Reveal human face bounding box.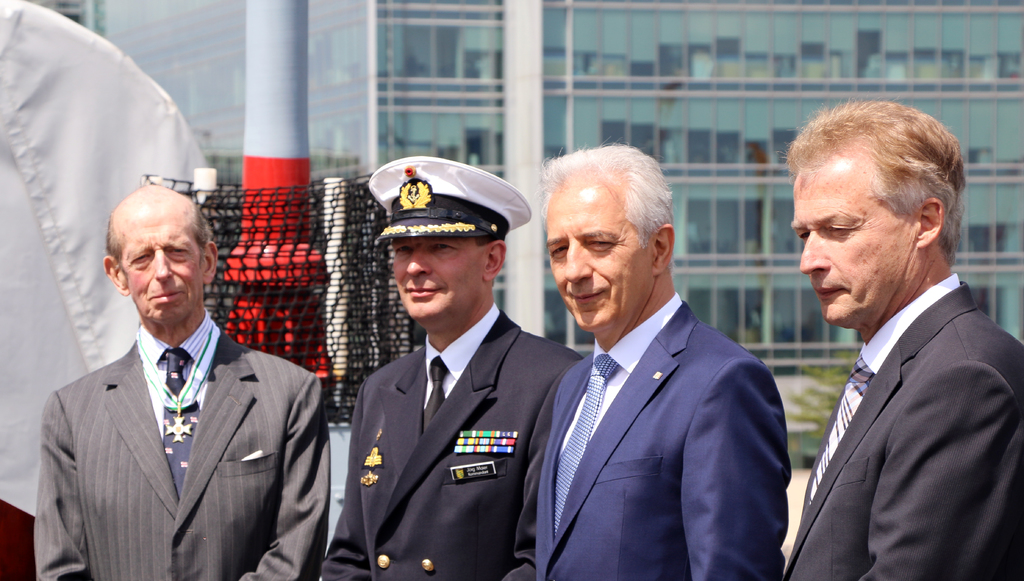
Revealed: [790,172,913,327].
